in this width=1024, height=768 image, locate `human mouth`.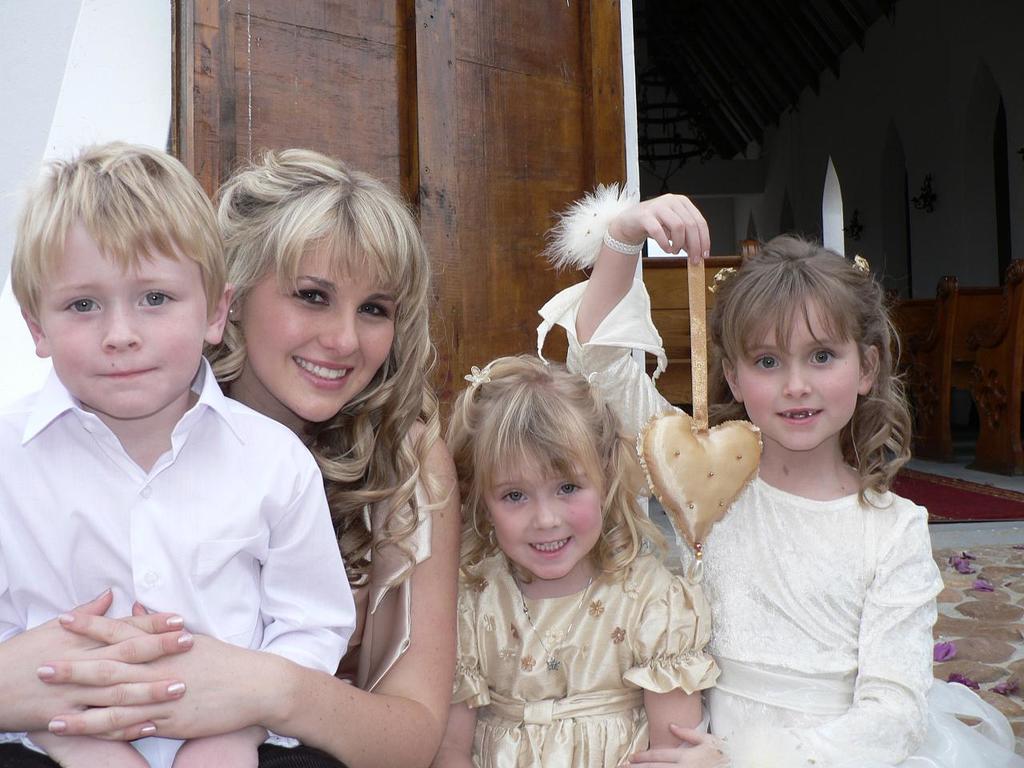
Bounding box: select_region(94, 366, 159, 381).
